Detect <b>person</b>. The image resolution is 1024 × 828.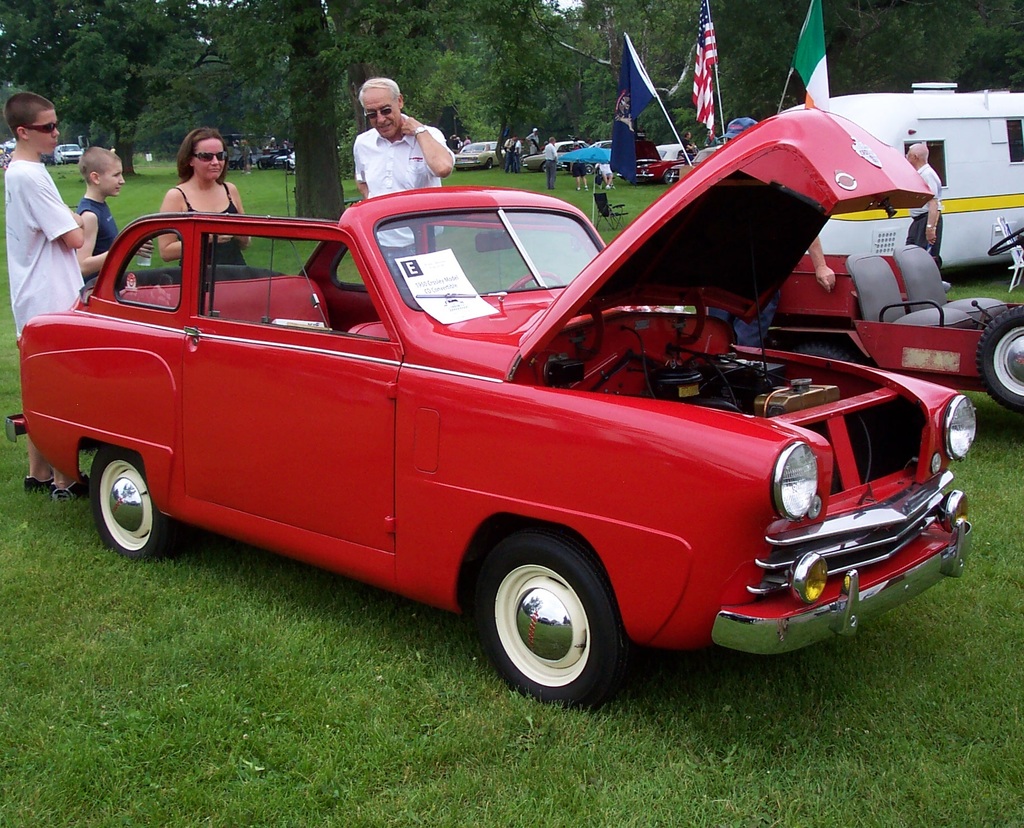
l=14, t=84, r=83, b=503.
